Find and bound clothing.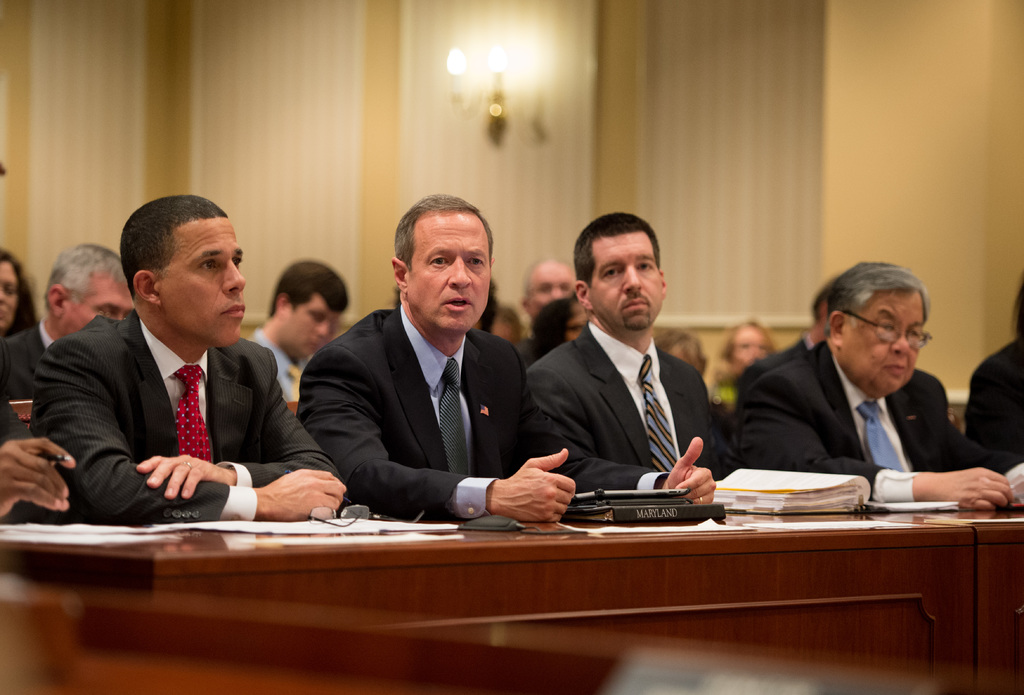
Bound: select_region(735, 339, 1023, 505).
